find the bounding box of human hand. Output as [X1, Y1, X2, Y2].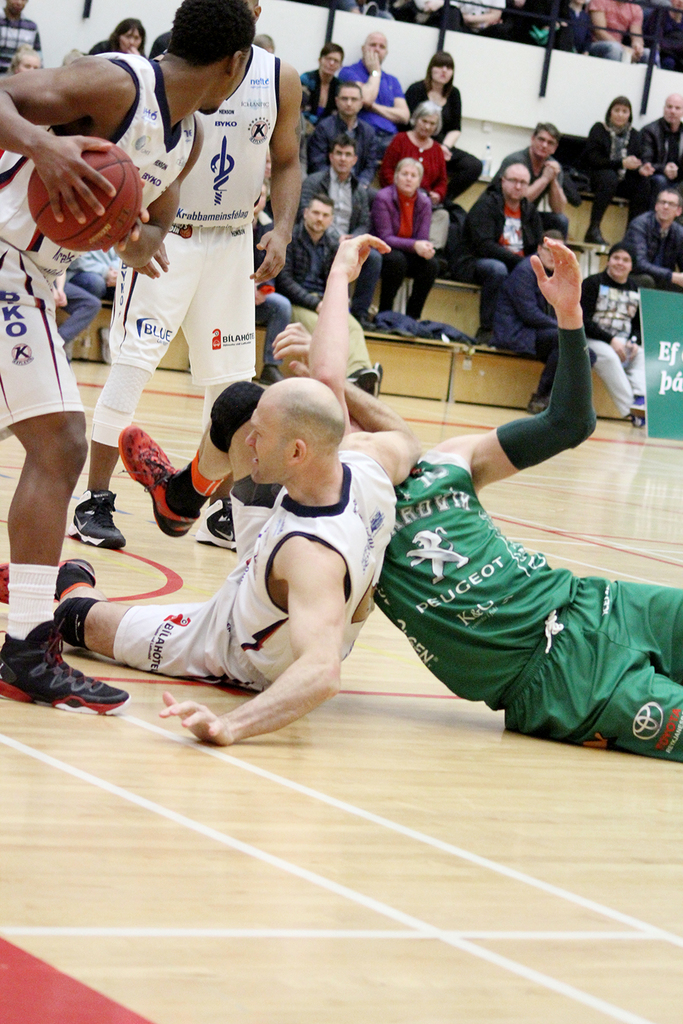
[253, 185, 266, 216].
